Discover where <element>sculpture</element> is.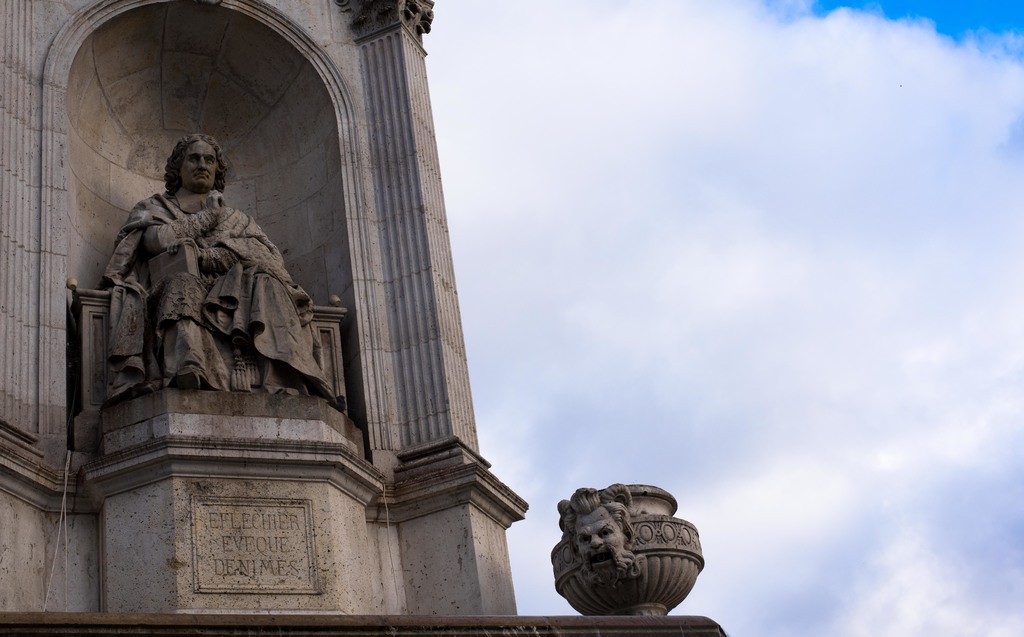
Discovered at bbox=(551, 483, 641, 591).
